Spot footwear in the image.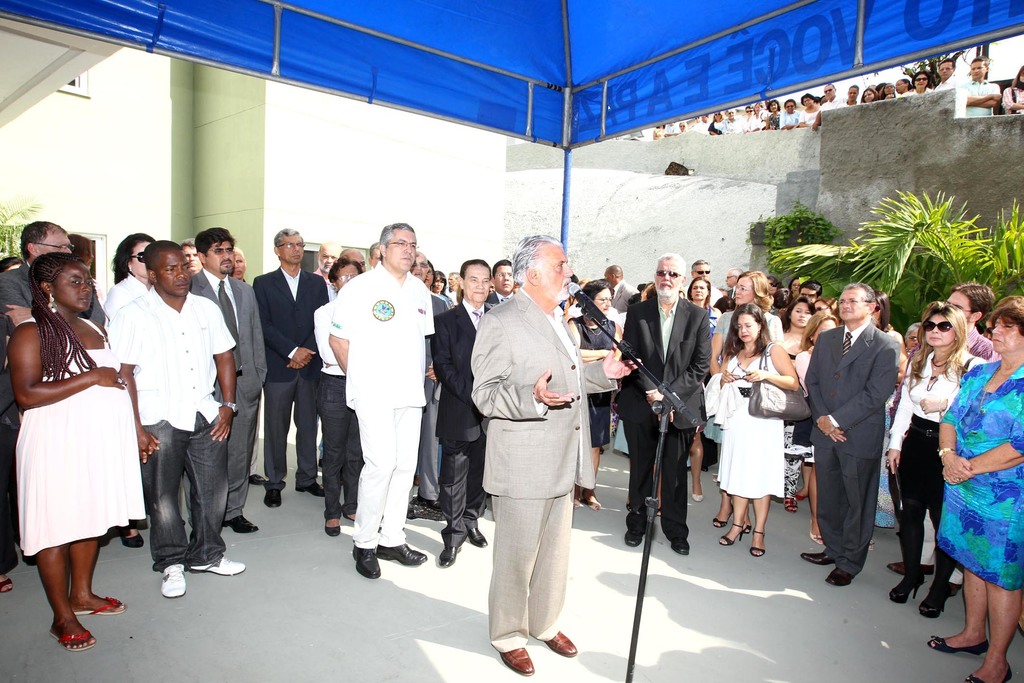
footwear found at x1=0 y1=580 x2=19 y2=593.
